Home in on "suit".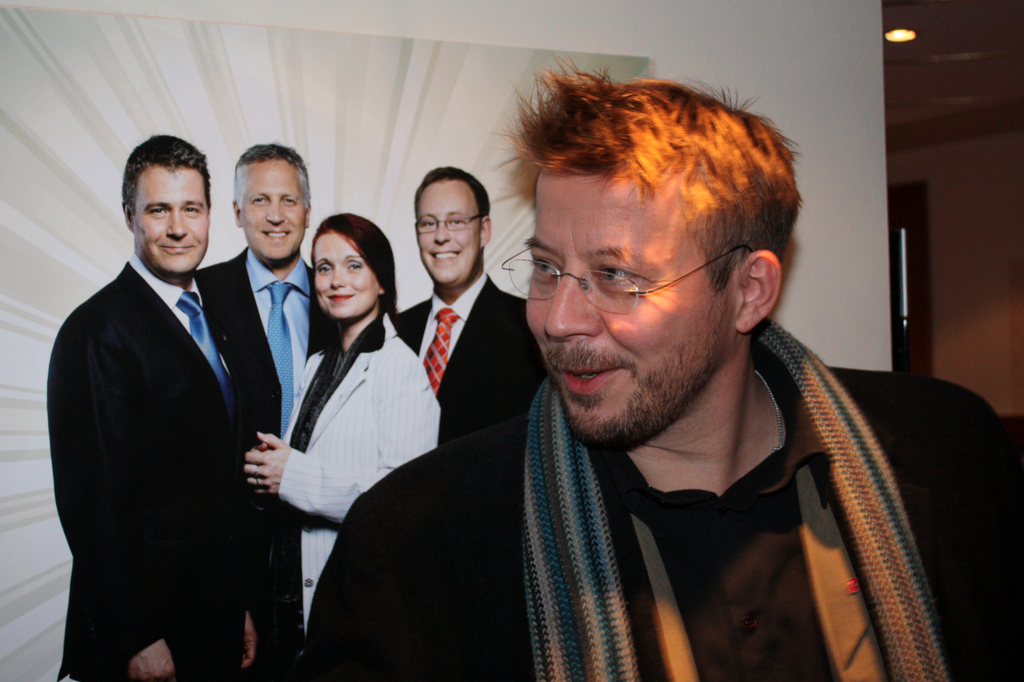
Homed in at bbox=[44, 166, 301, 676].
